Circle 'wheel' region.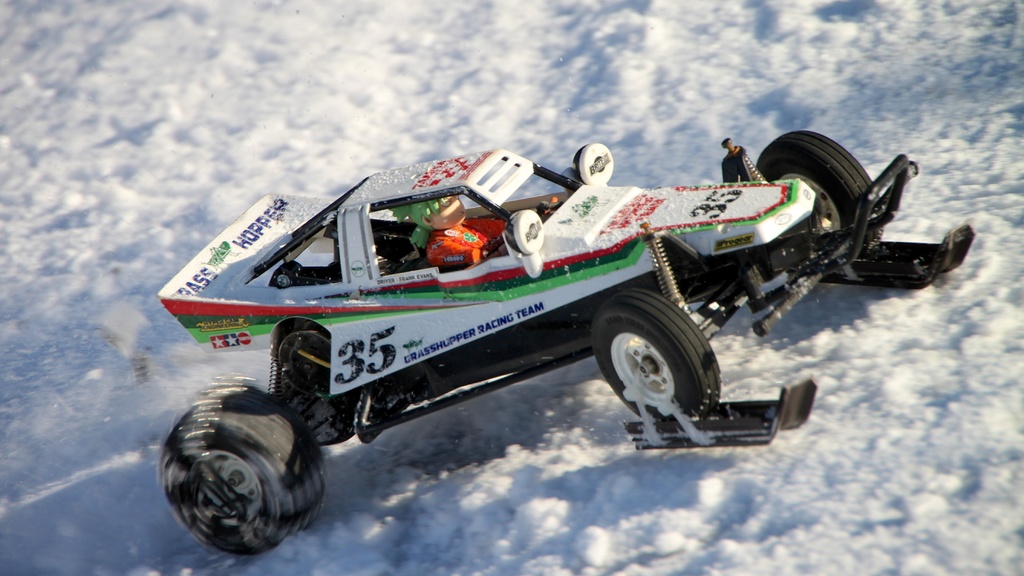
Region: 156,383,328,557.
